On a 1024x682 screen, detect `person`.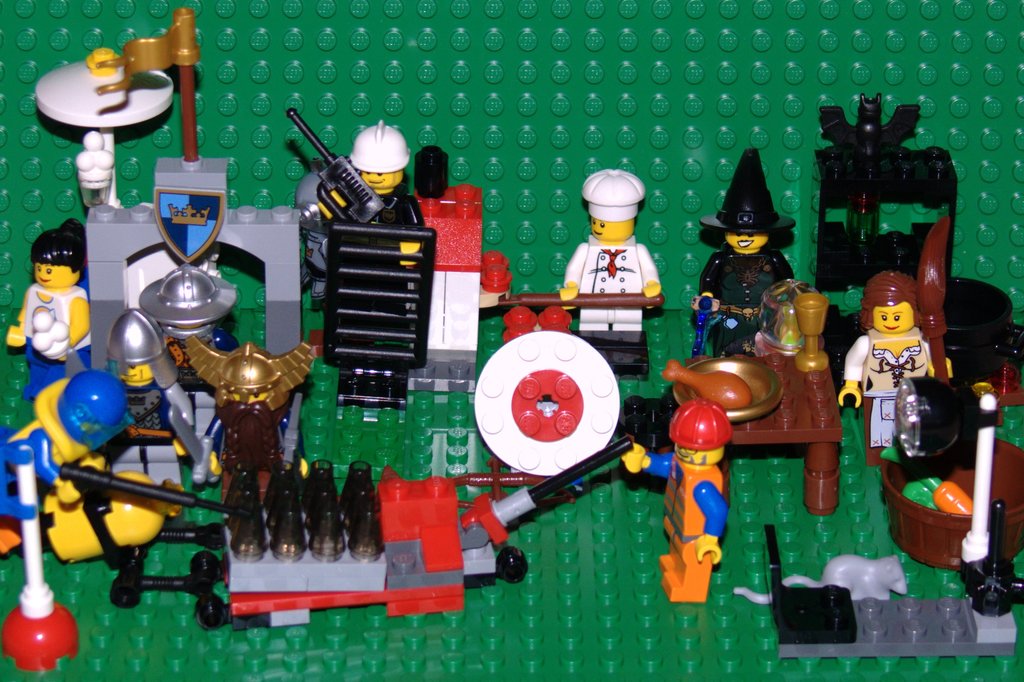
561, 168, 662, 340.
